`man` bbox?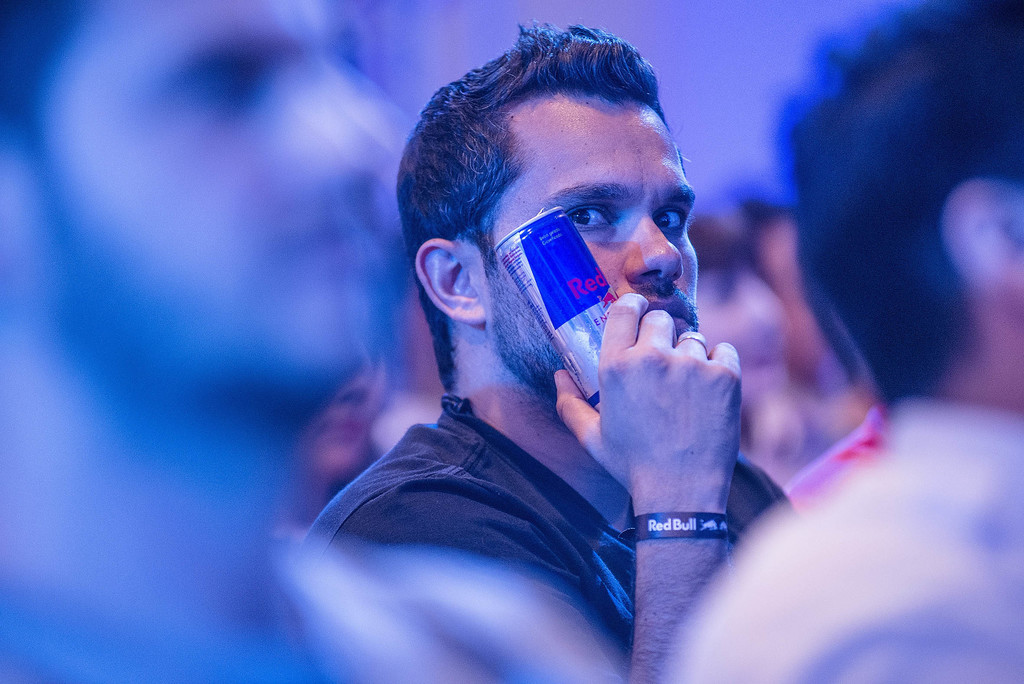
select_region(0, 1, 546, 683)
